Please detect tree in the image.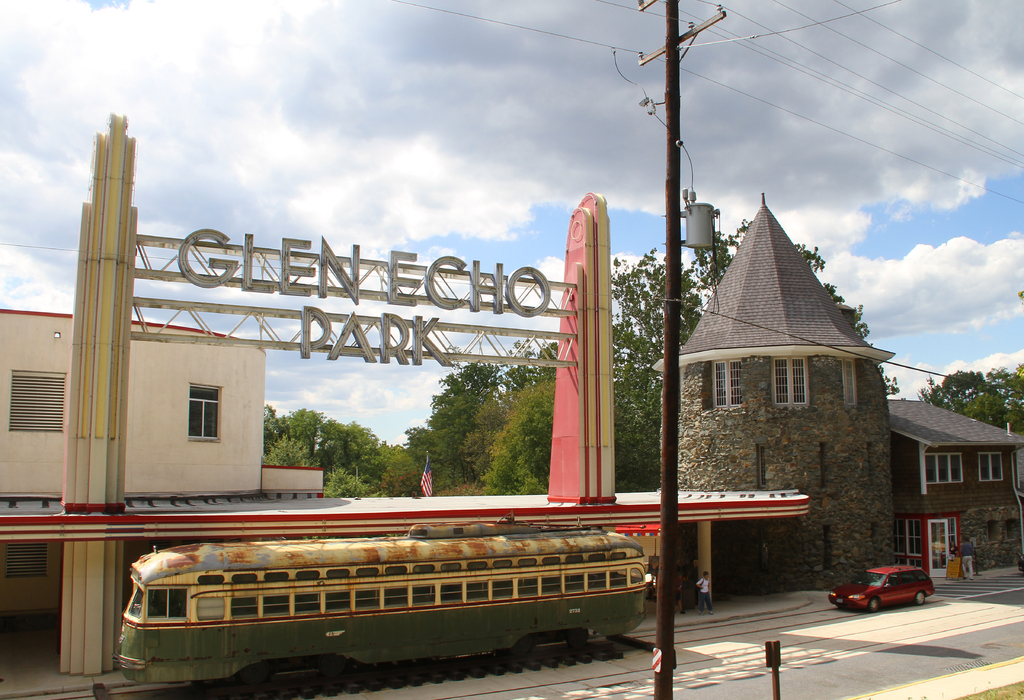
rect(486, 376, 548, 497).
